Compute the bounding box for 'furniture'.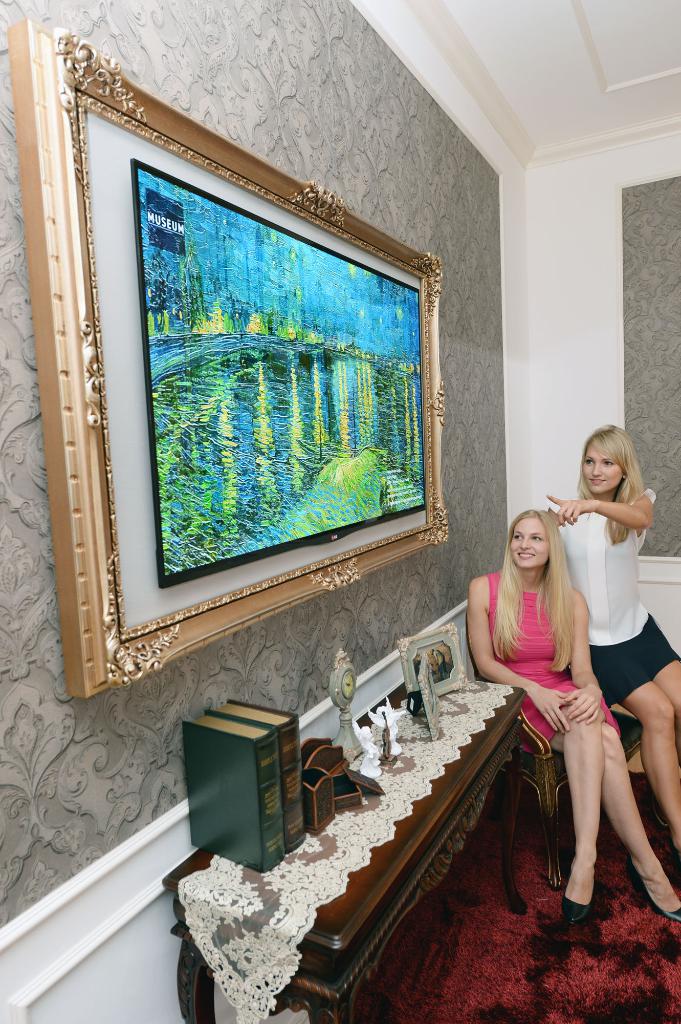
(x1=164, y1=675, x2=526, y2=1023).
